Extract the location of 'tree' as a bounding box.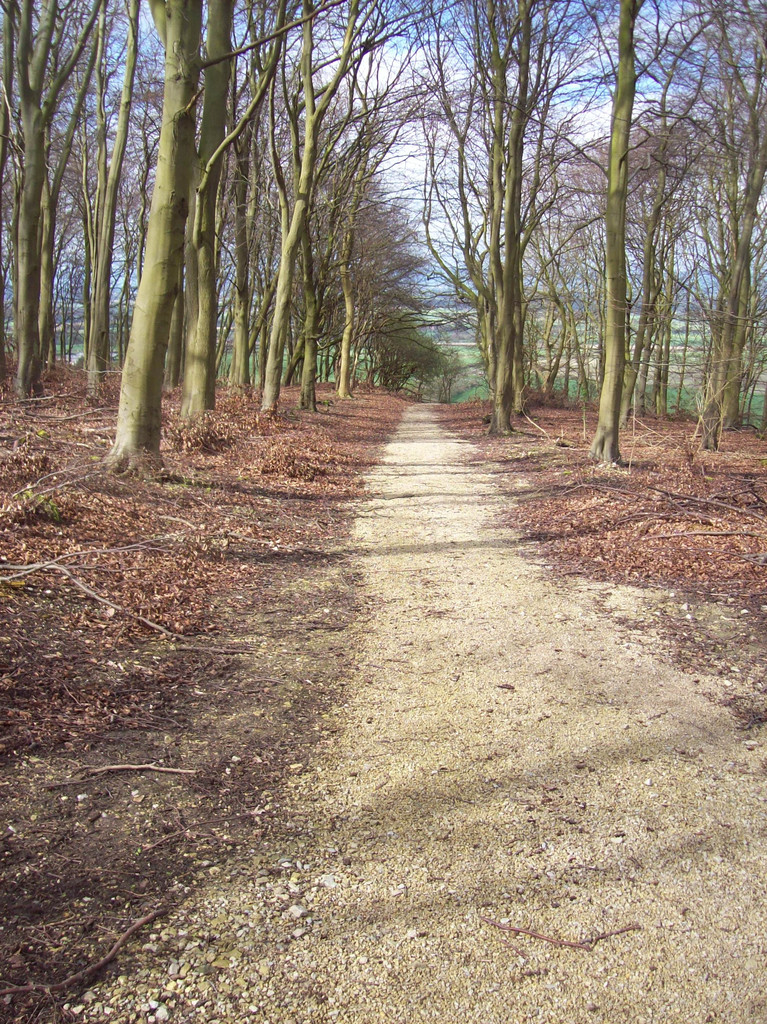
(669,0,766,439).
